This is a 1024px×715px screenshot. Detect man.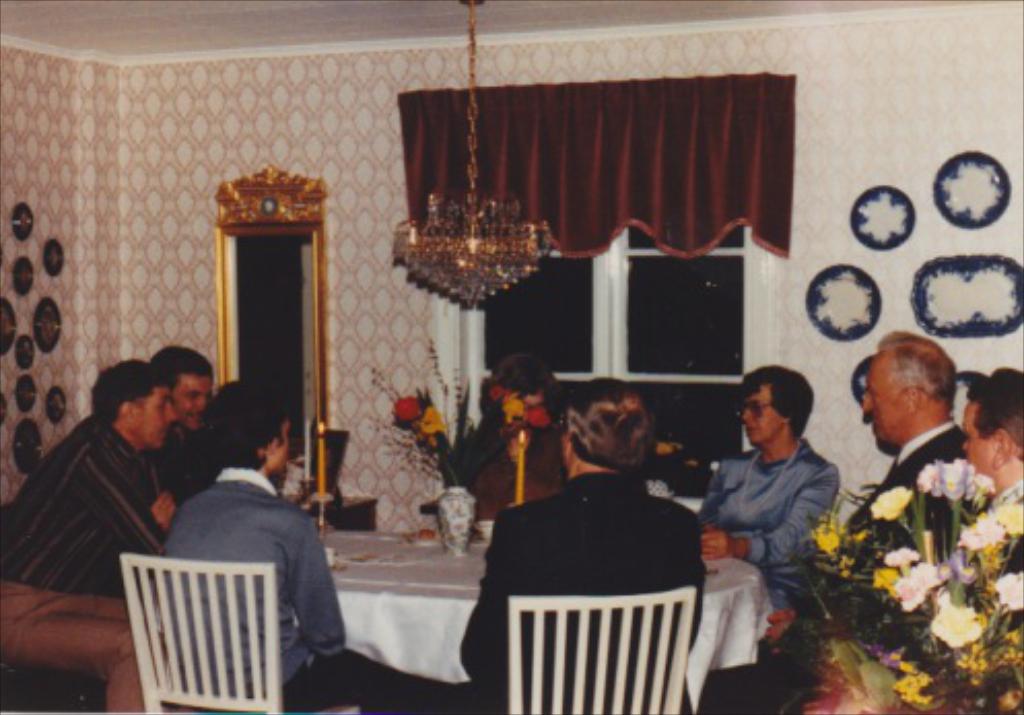
152:379:437:713.
